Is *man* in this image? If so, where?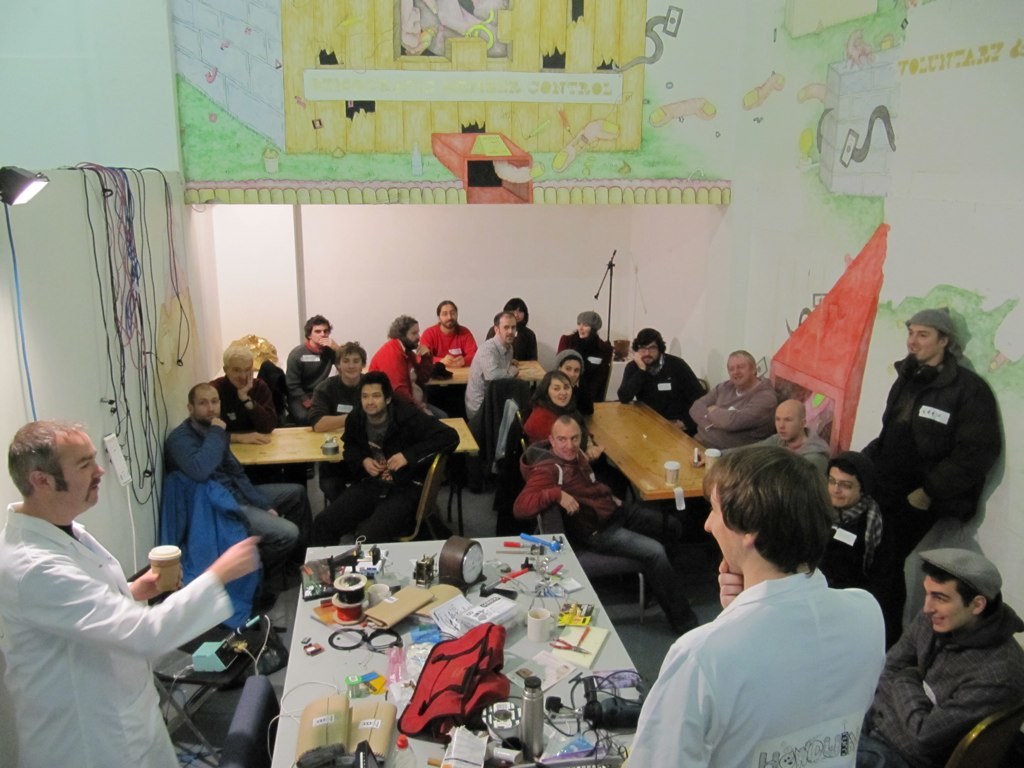
Yes, at detection(369, 310, 448, 420).
